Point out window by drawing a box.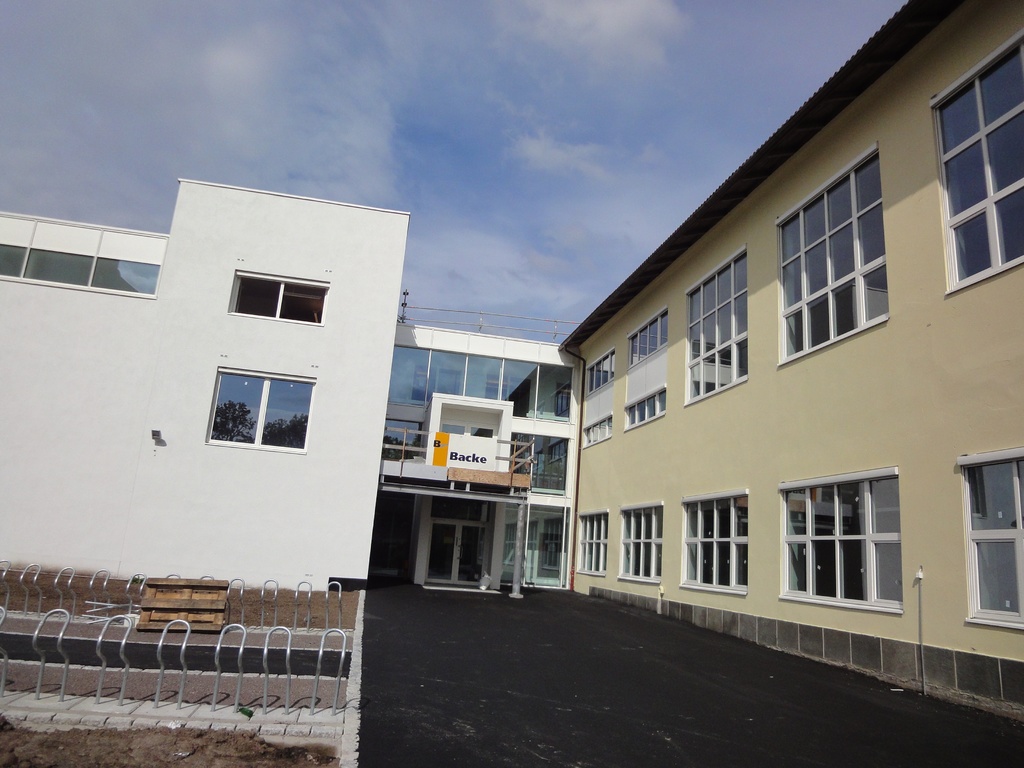
{"x1": 1, "y1": 214, "x2": 31, "y2": 278}.
